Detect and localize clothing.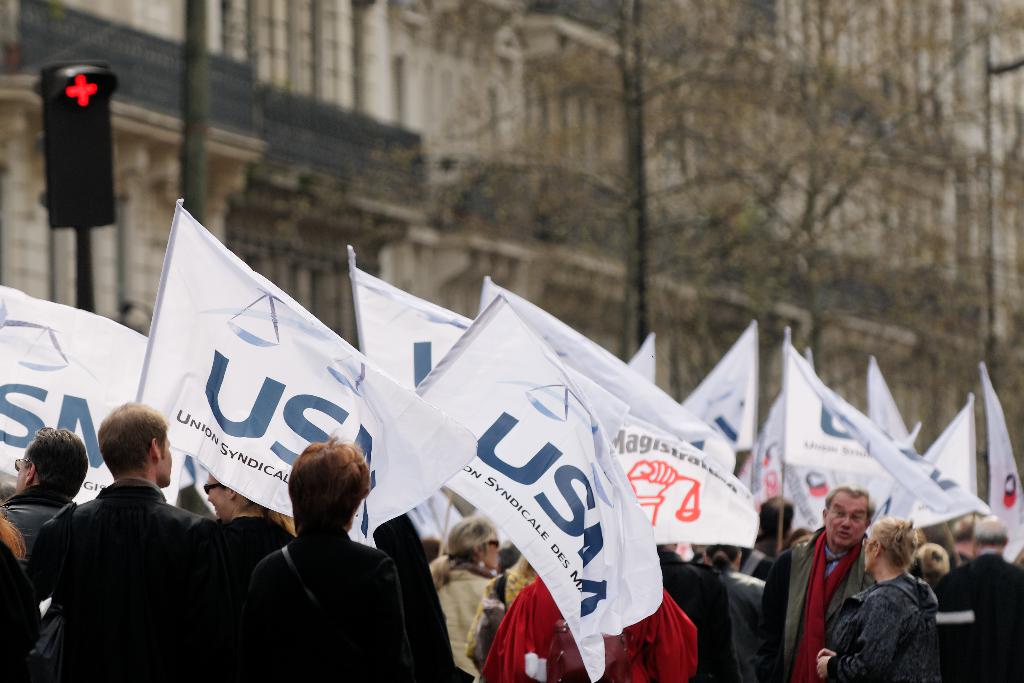
Localized at 469,563,530,674.
